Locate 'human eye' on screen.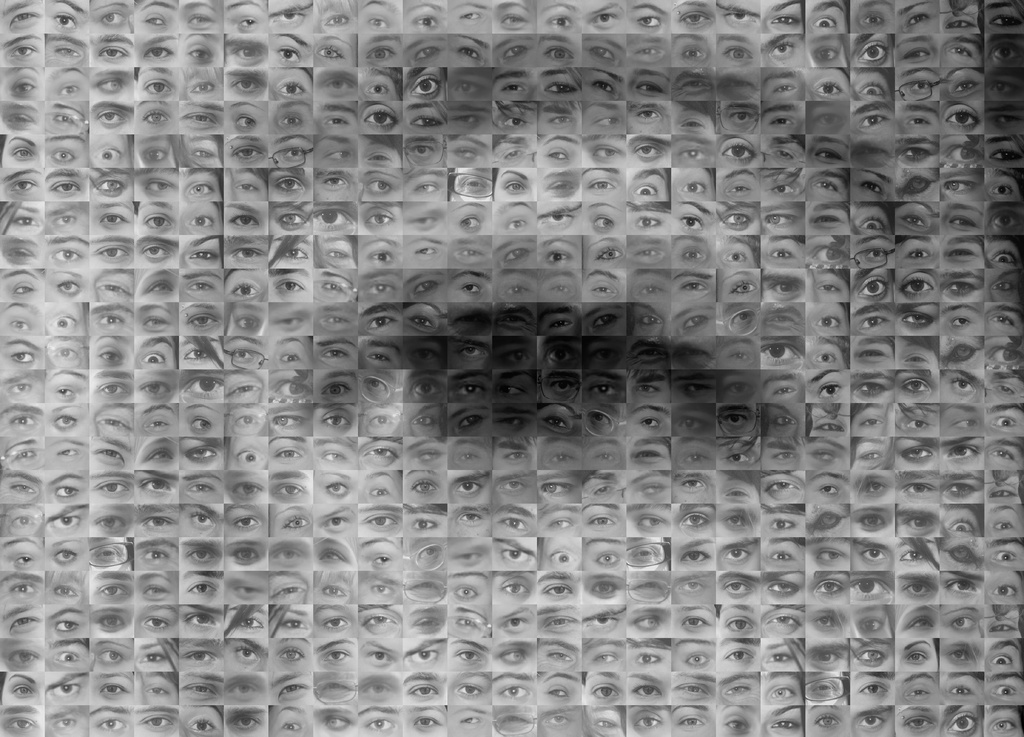
On screen at bbox=(364, 611, 395, 630).
